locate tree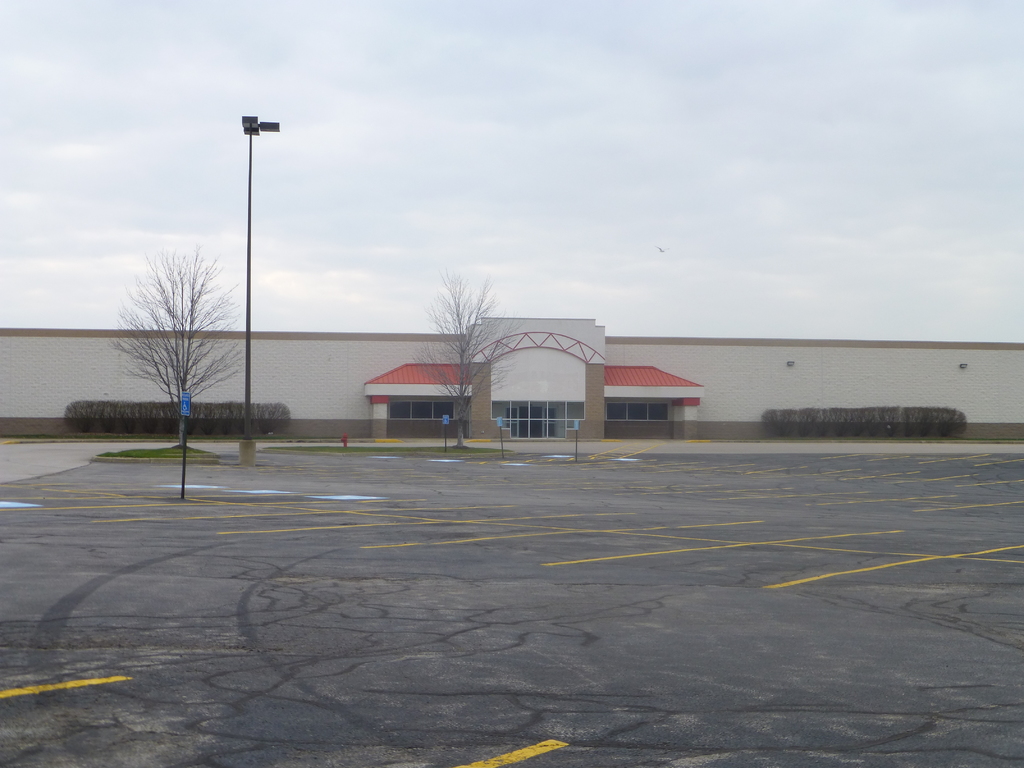
[95, 210, 262, 435]
